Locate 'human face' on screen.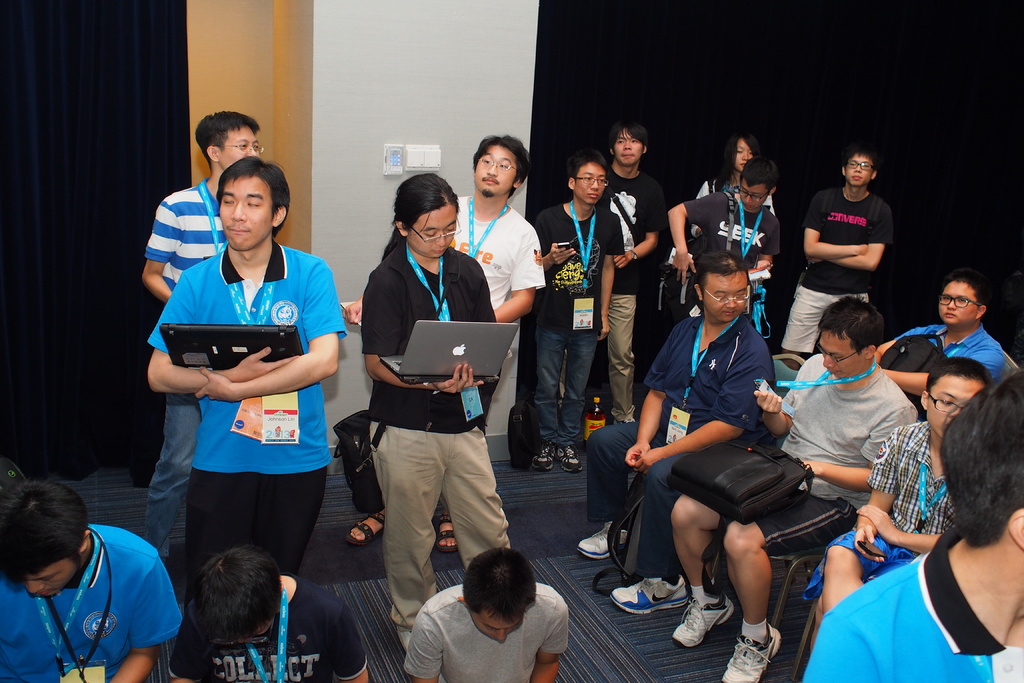
On screen at bbox(735, 142, 754, 172).
